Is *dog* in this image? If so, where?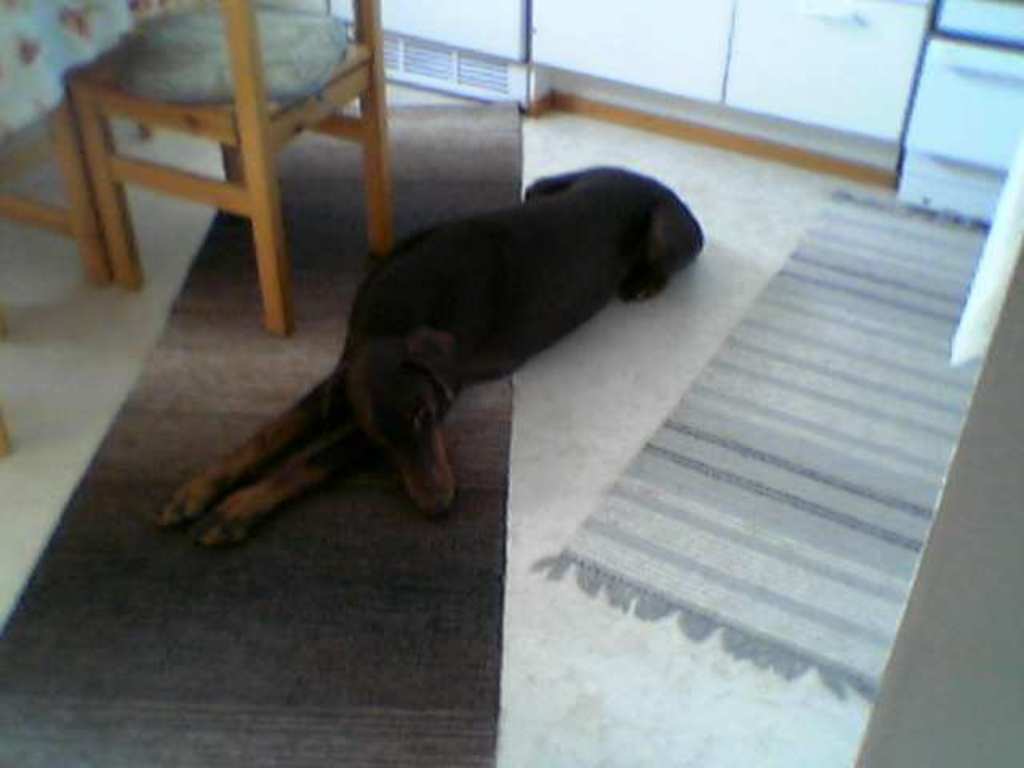
Yes, at box(154, 166, 701, 550).
